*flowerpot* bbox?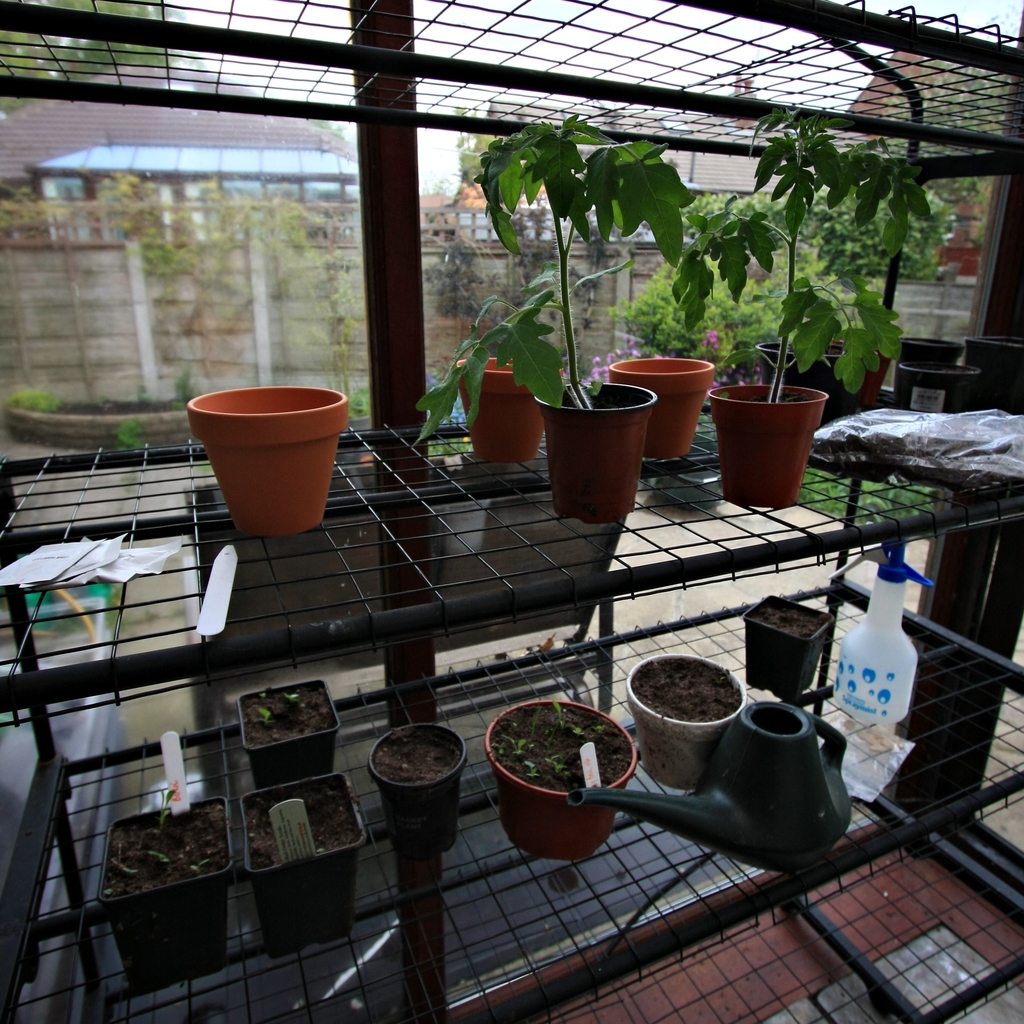
[457, 351, 578, 467]
